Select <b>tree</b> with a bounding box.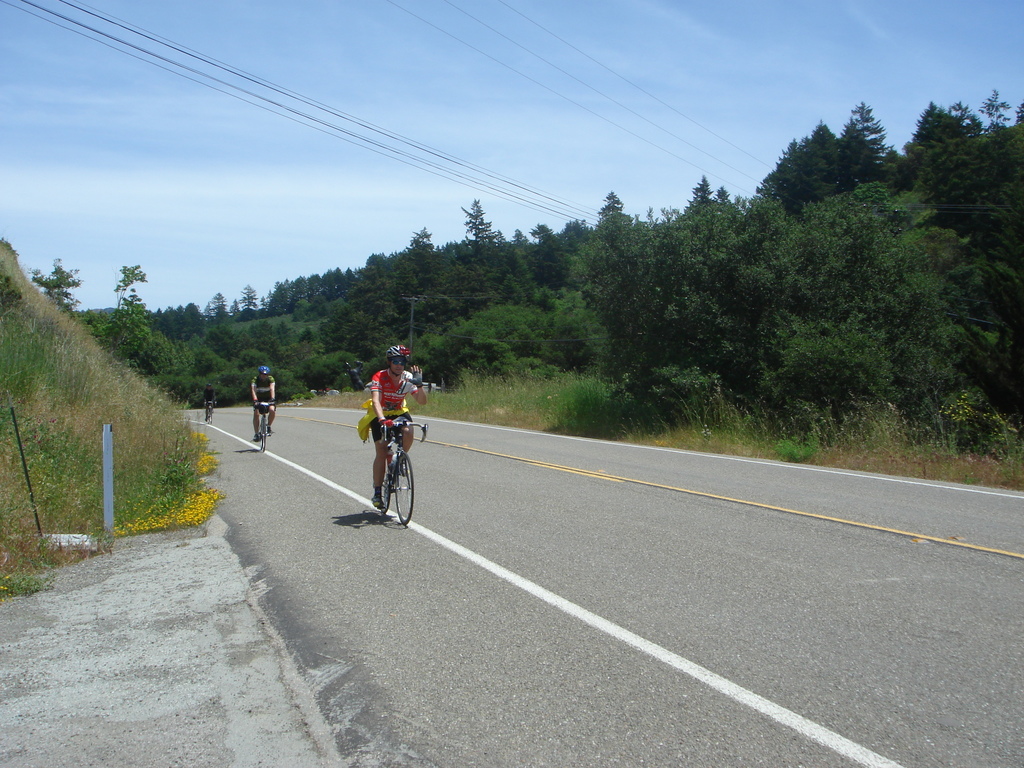
bbox(980, 253, 1023, 424).
